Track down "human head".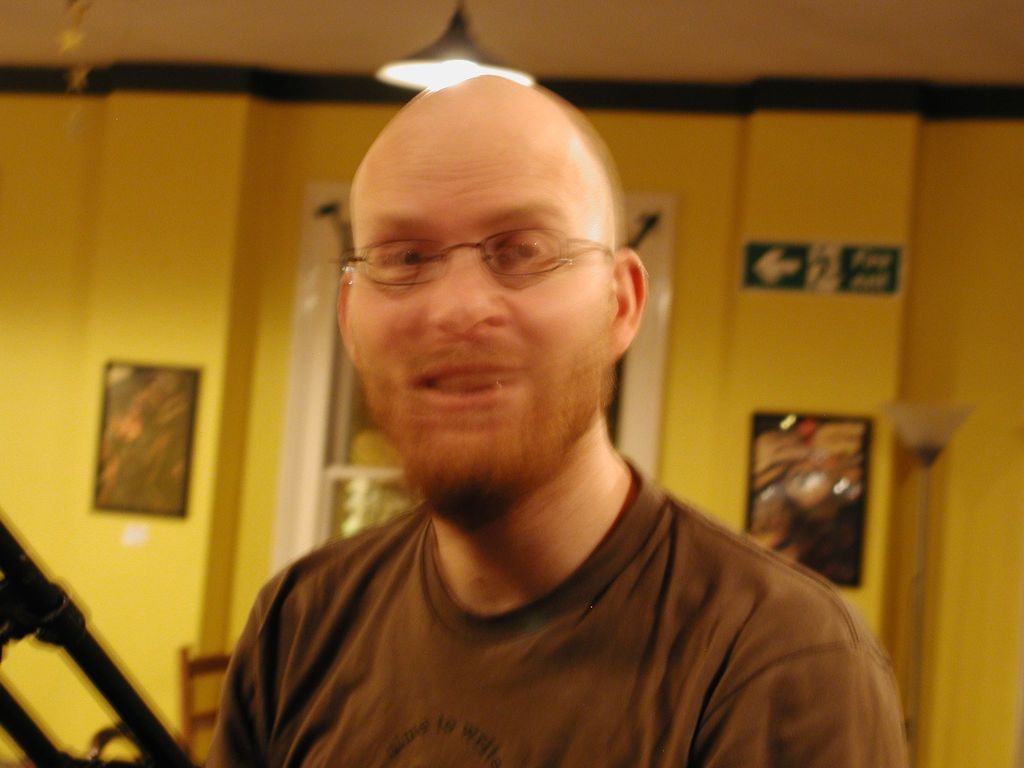
Tracked to x1=354 y1=81 x2=610 y2=293.
